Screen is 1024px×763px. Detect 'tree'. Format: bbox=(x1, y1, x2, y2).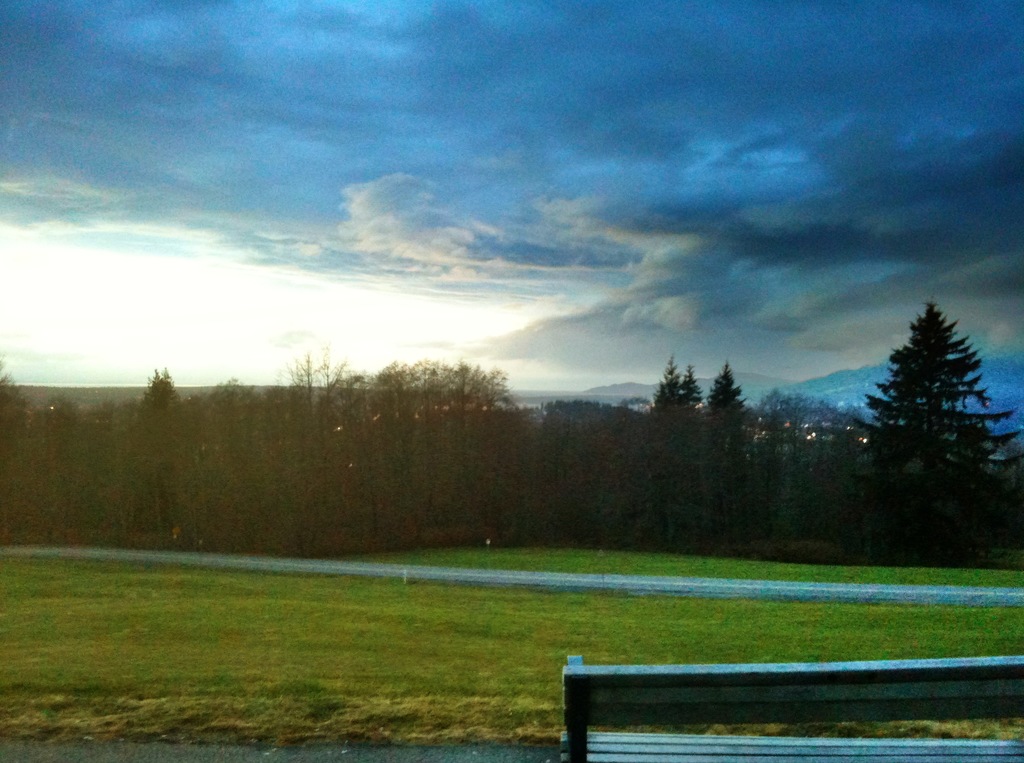
bbox=(844, 300, 1012, 552).
